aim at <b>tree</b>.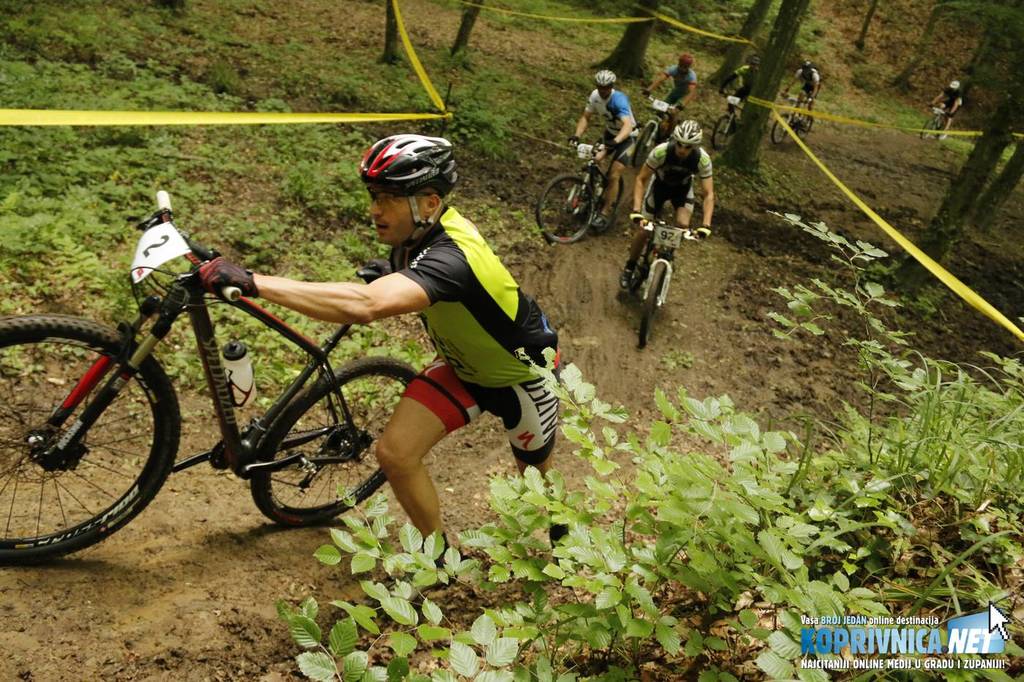
Aimed at [593,3,660,74].
